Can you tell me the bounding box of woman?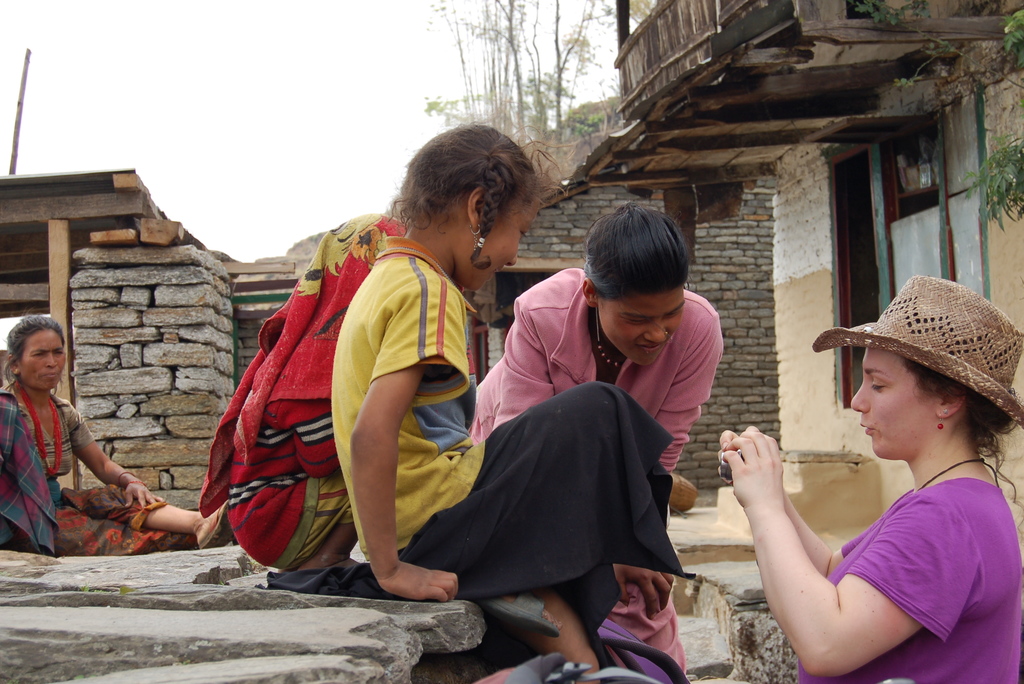
detection(0, 312, 234, 553).
